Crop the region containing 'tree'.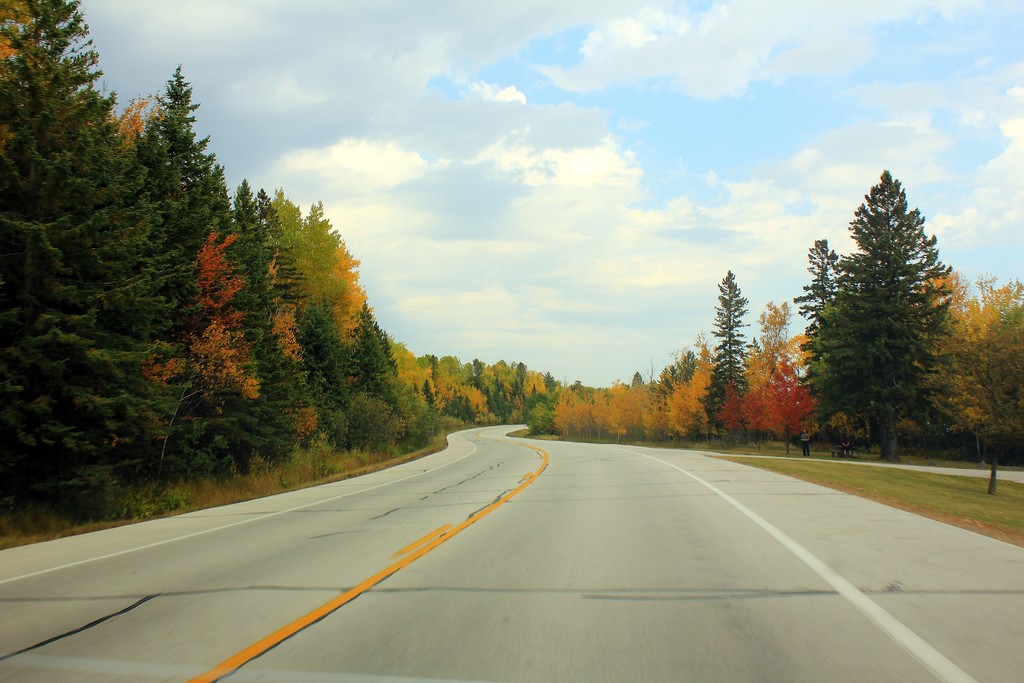
Crop region: locate(137, 60, 305, 477).
